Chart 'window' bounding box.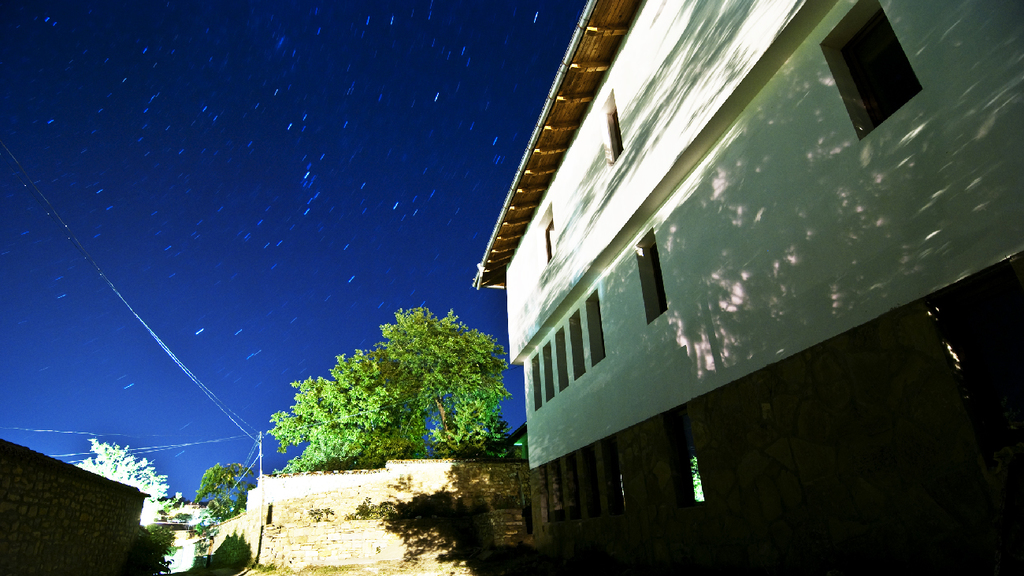
Charted: 599, 86, 636, 173.
